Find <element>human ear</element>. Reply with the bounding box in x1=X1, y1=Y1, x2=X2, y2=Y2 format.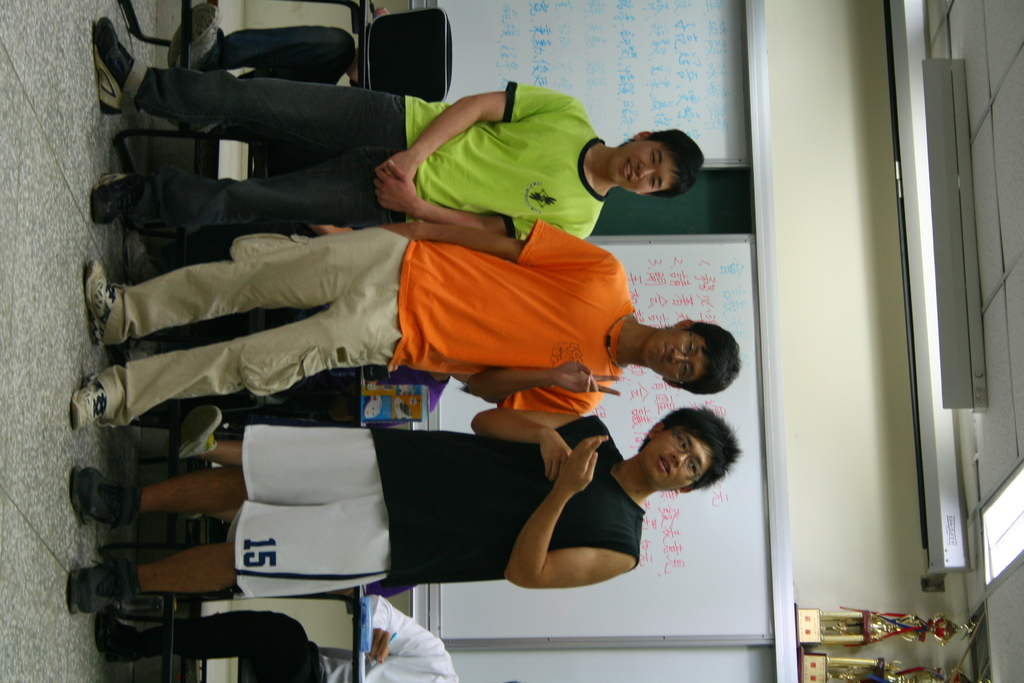
x1=634, y1=131, x2=650, y2=141.
